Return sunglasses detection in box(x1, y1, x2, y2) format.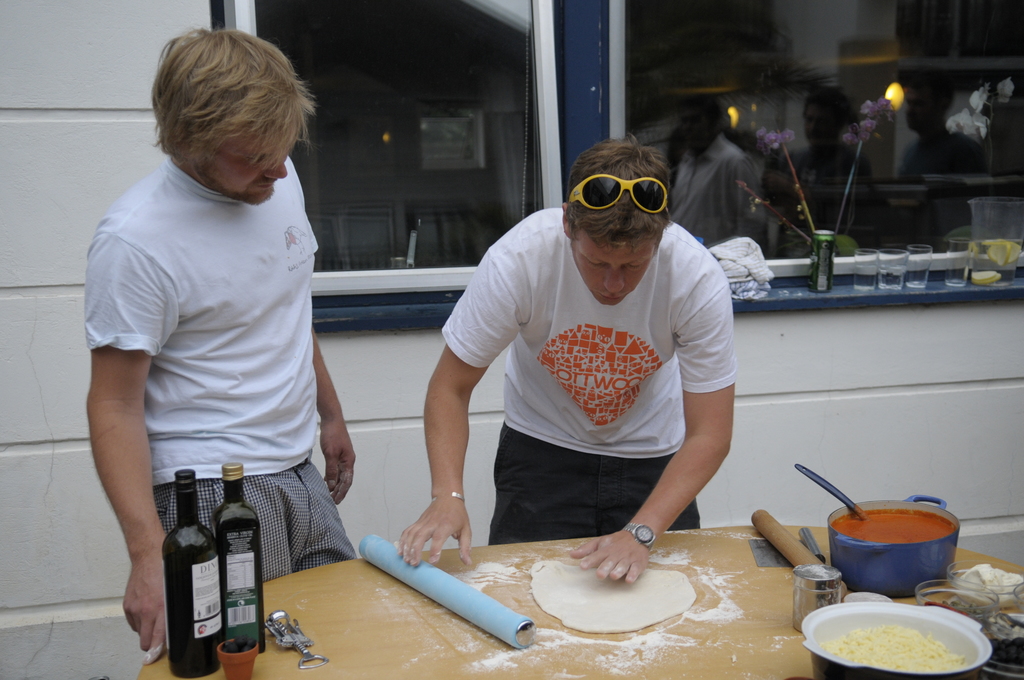
box(566, 173, 670, 219).
